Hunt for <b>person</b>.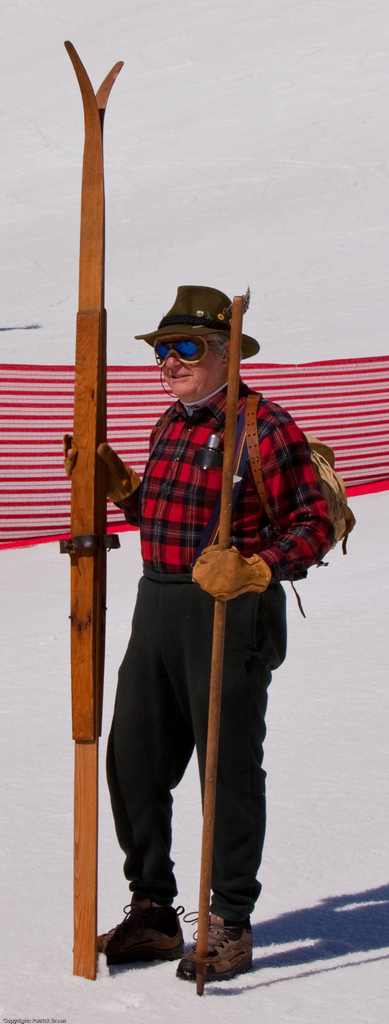
Hunted down at {"x1": 58, "y1": 284, "x2": 361, "y2": 993}.
